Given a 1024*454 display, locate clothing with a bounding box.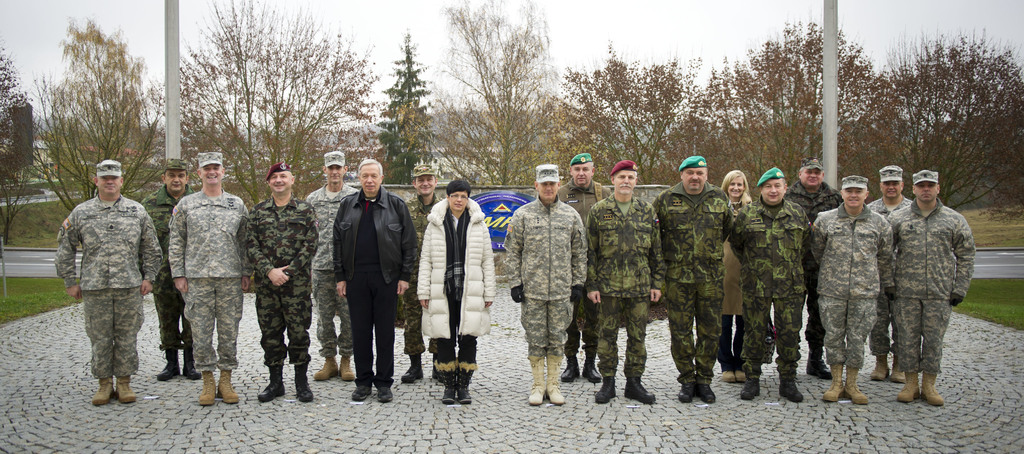
Located: left=587, top=190, right=667, bottom=378.
